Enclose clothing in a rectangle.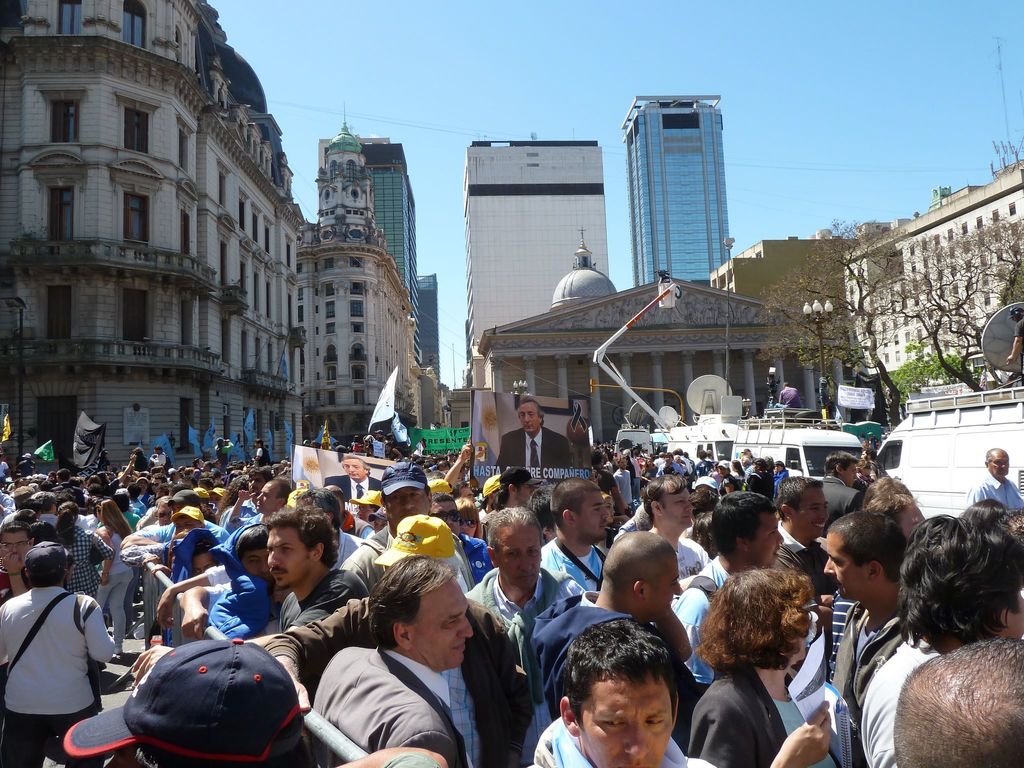
Rect(492, 426, 570, 467).
